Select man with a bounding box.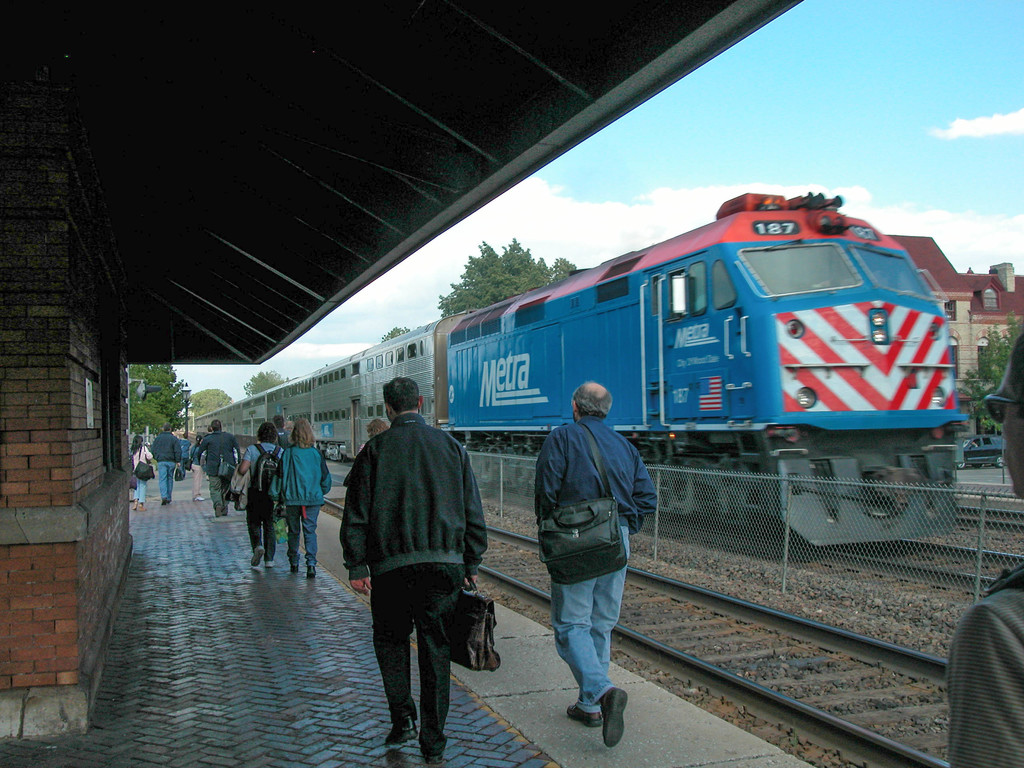
{"x1": 195, "y1": 413, "x2": 241, "y2": 513}.
